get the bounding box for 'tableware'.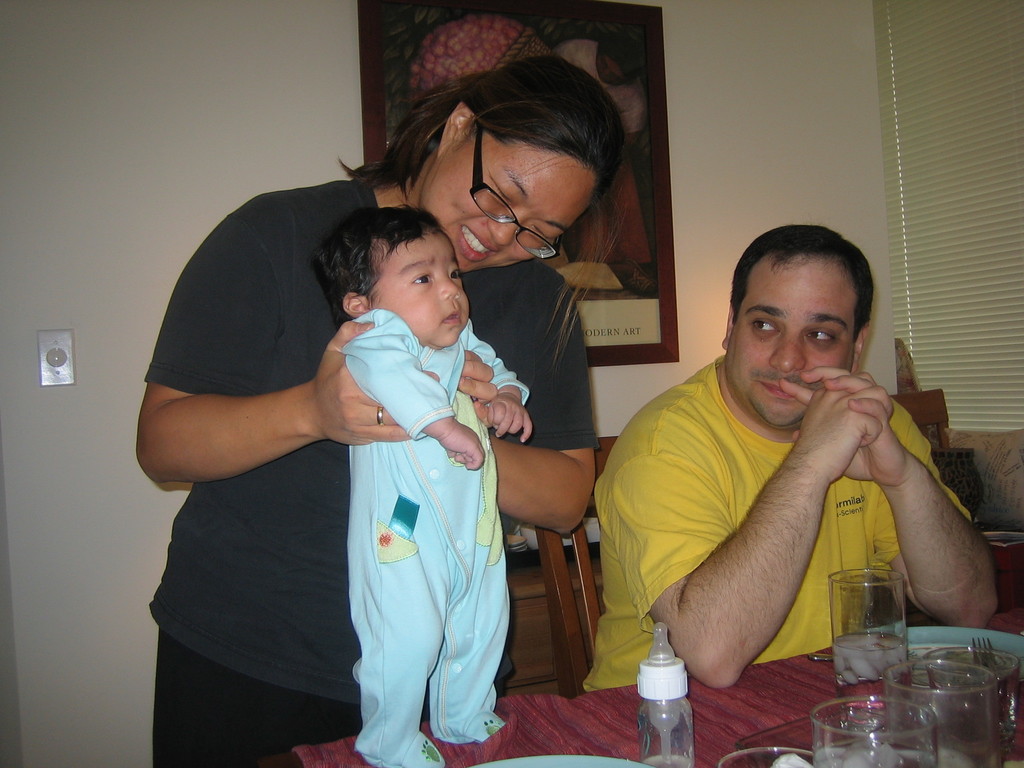
(832,569,910,714).
